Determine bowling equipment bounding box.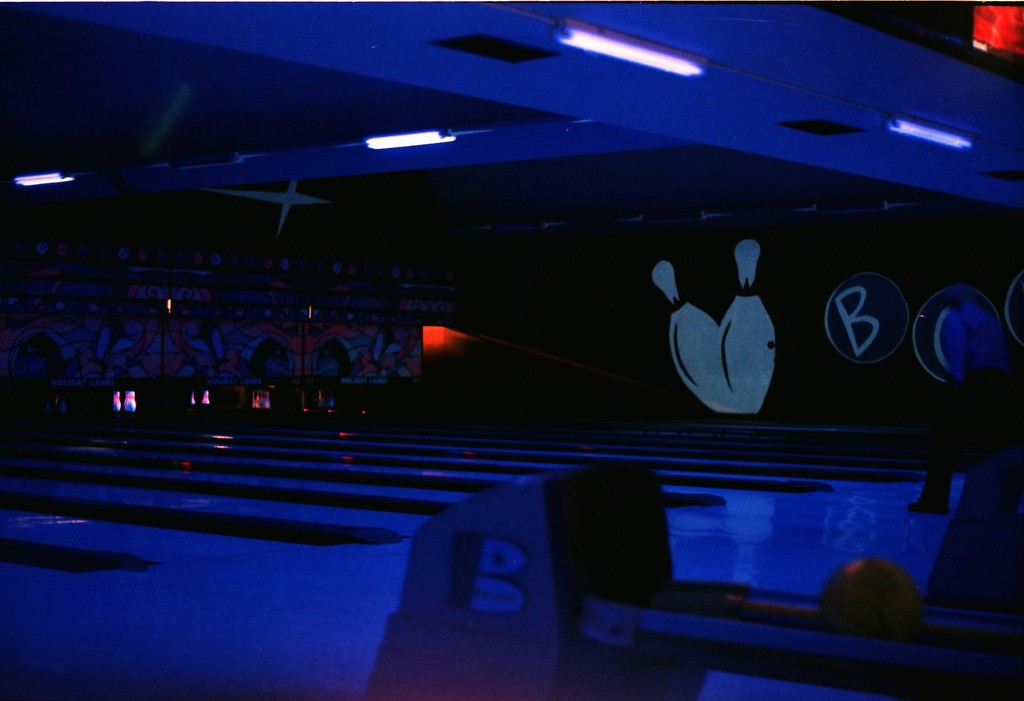
Determined: l=351, t=450, r=1023, b=700.
